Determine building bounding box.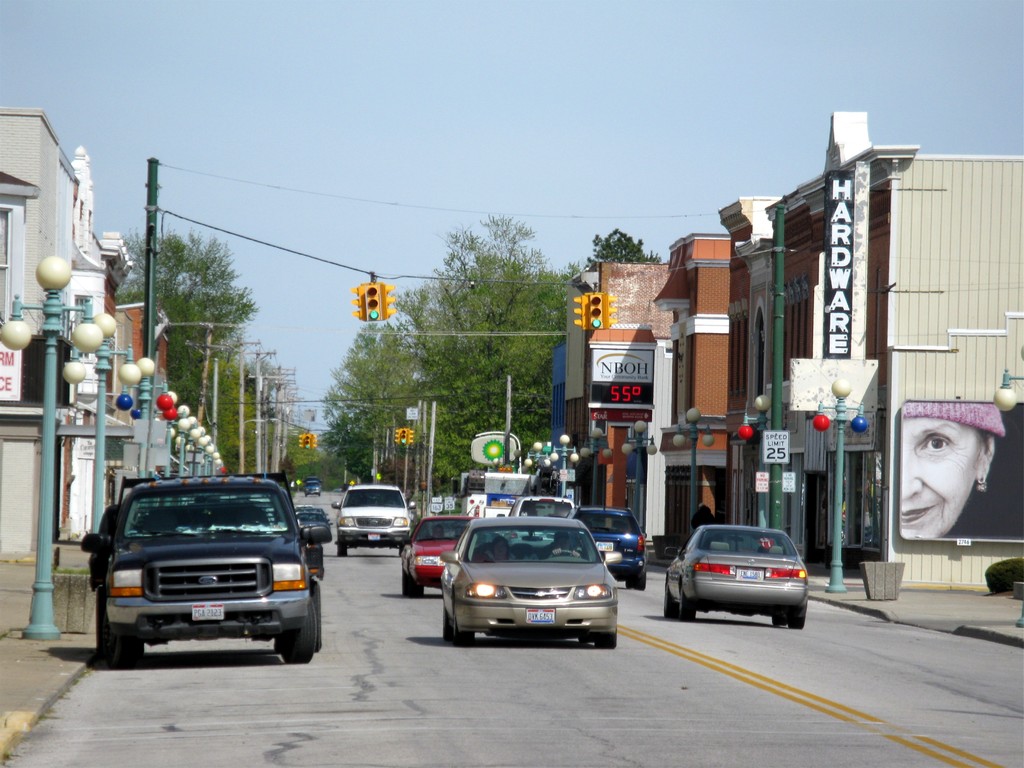
Determined: 116:302:169:481.
